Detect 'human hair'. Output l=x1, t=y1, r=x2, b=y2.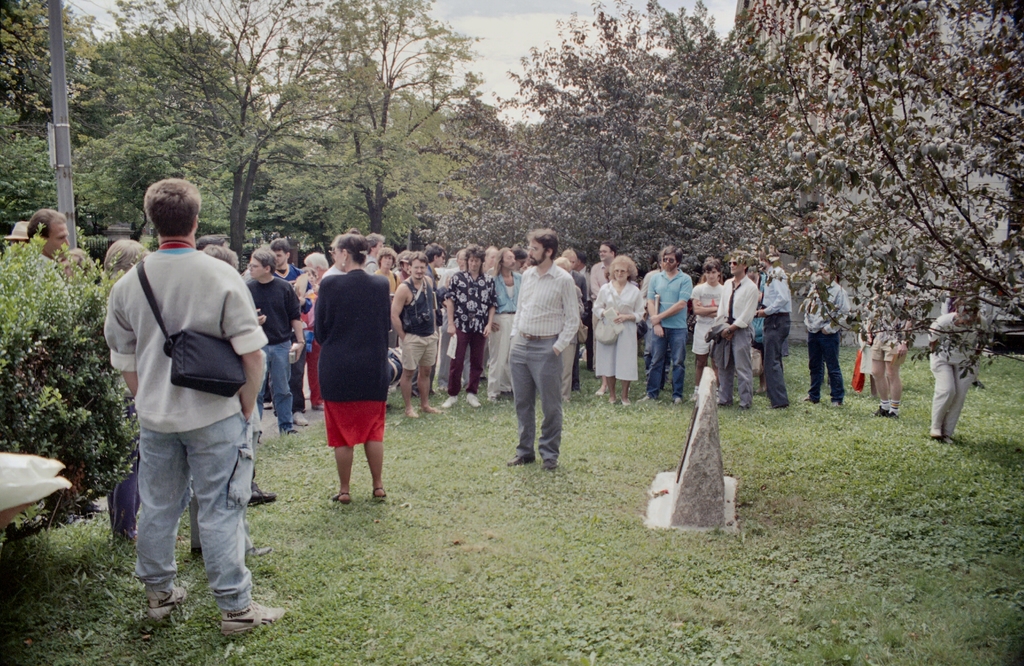
l=483, t=236, r=500, b=257.
